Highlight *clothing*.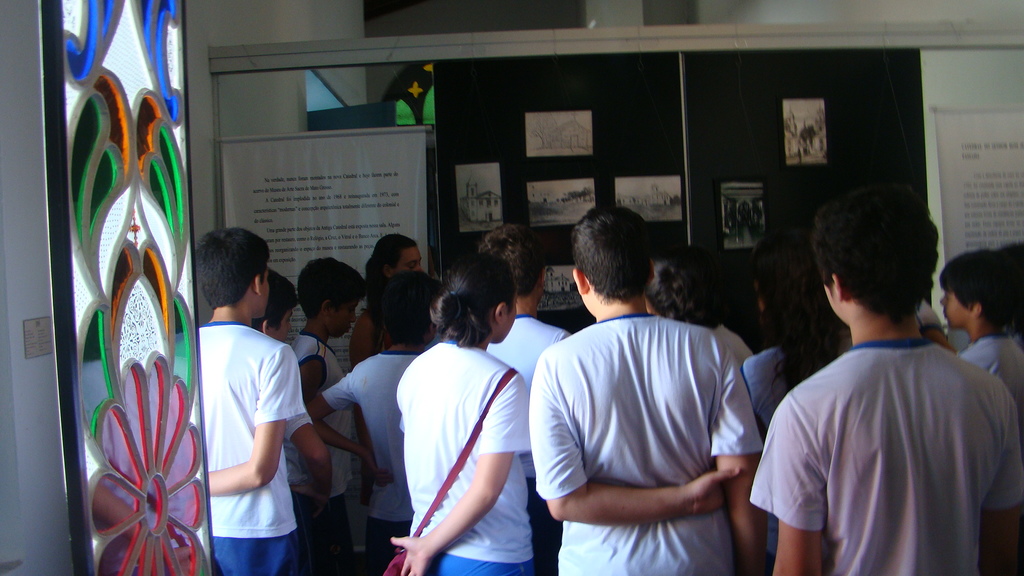
Highlighted region: box=[200, 319, 304, 575].
